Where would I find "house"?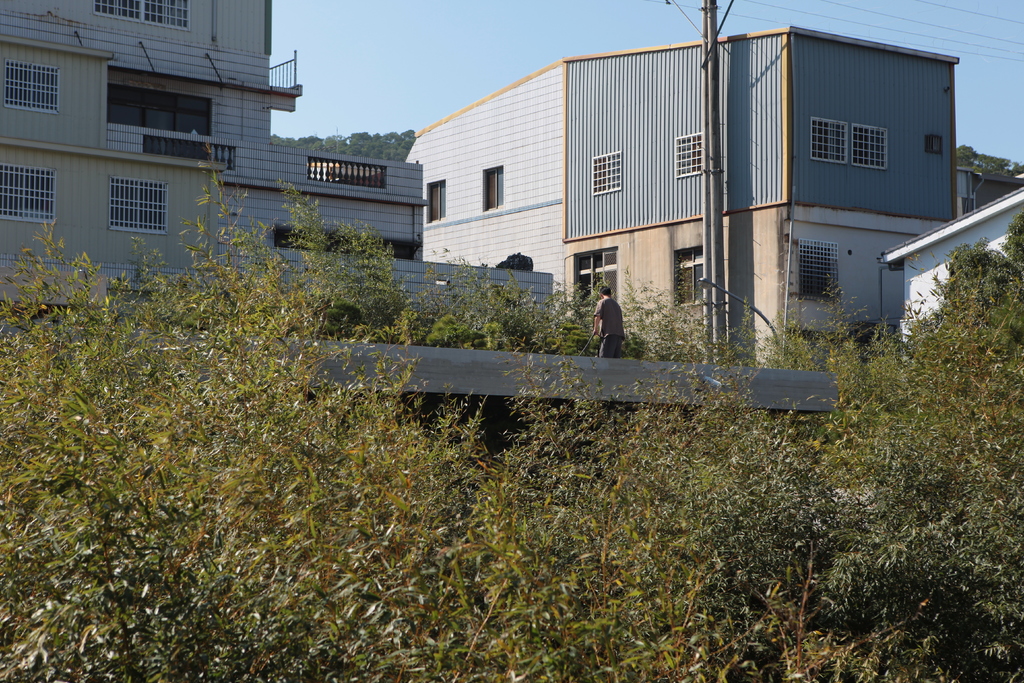
At x1=885 y1=185 x2=1023 y2=363.
